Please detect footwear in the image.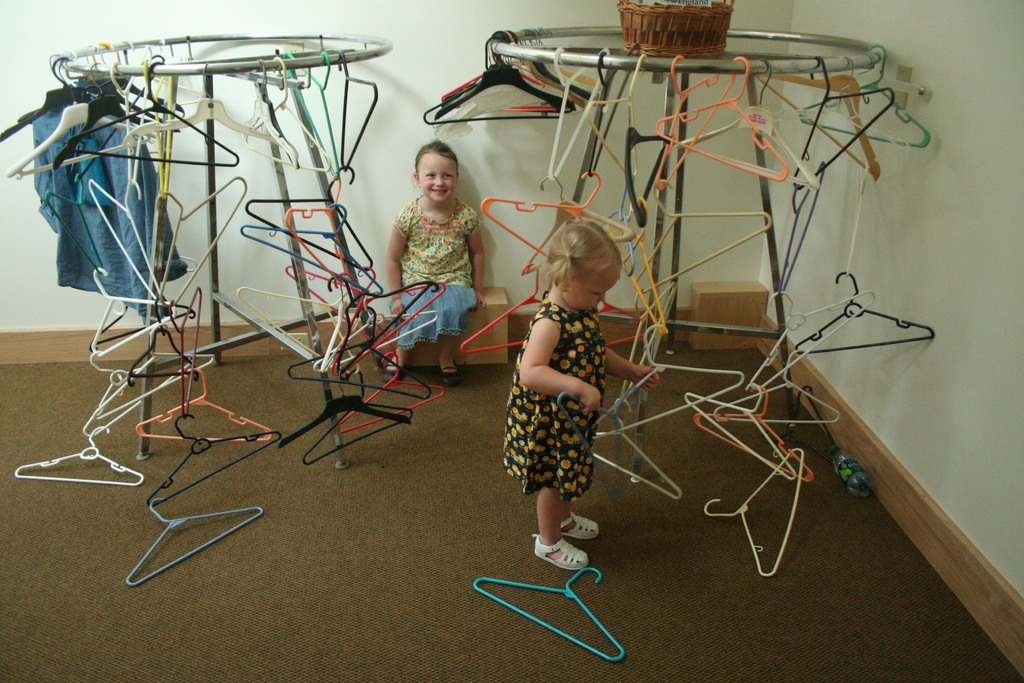
rect(534, 531, 592, 571).
